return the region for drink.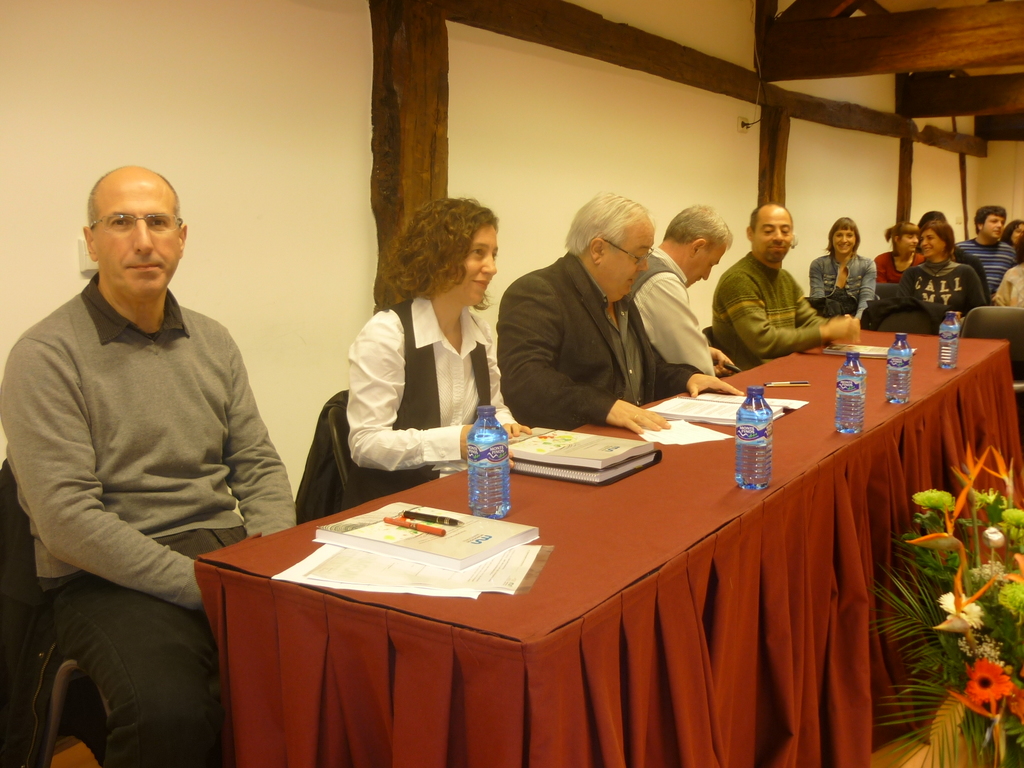
bbox=(940, 309, 960, 370).
